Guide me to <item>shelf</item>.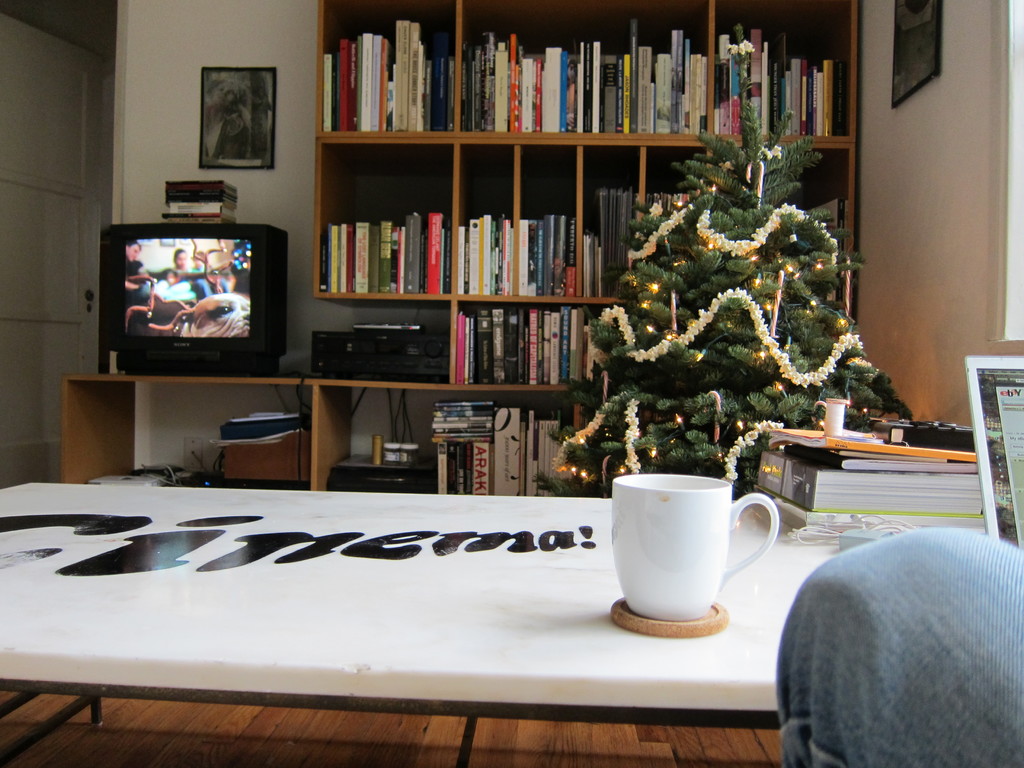
Guidance: <region>452, 301, 614, 385</region>.
